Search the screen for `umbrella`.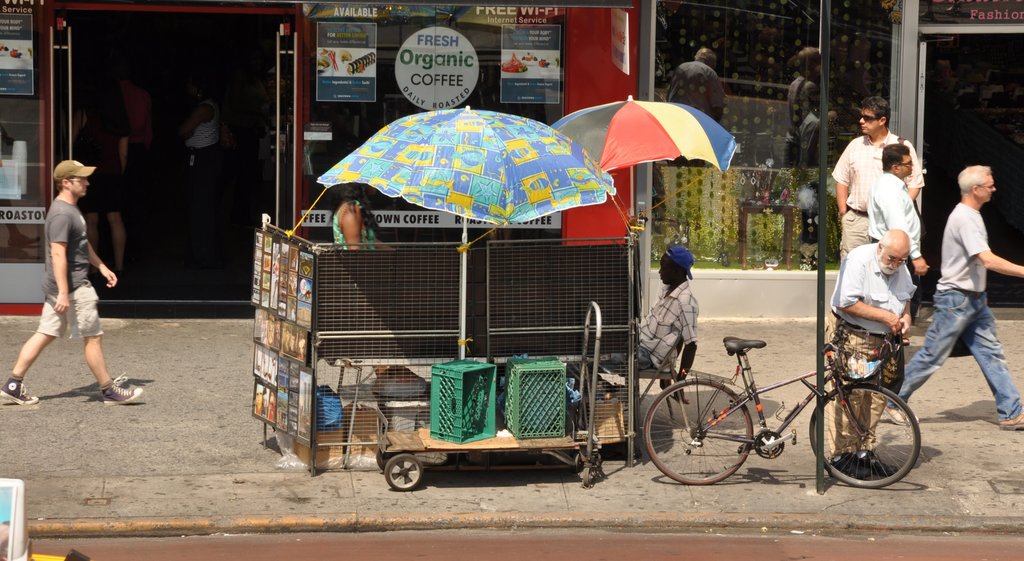
Found at (left=316, top=102, right=615, bottom=353).
